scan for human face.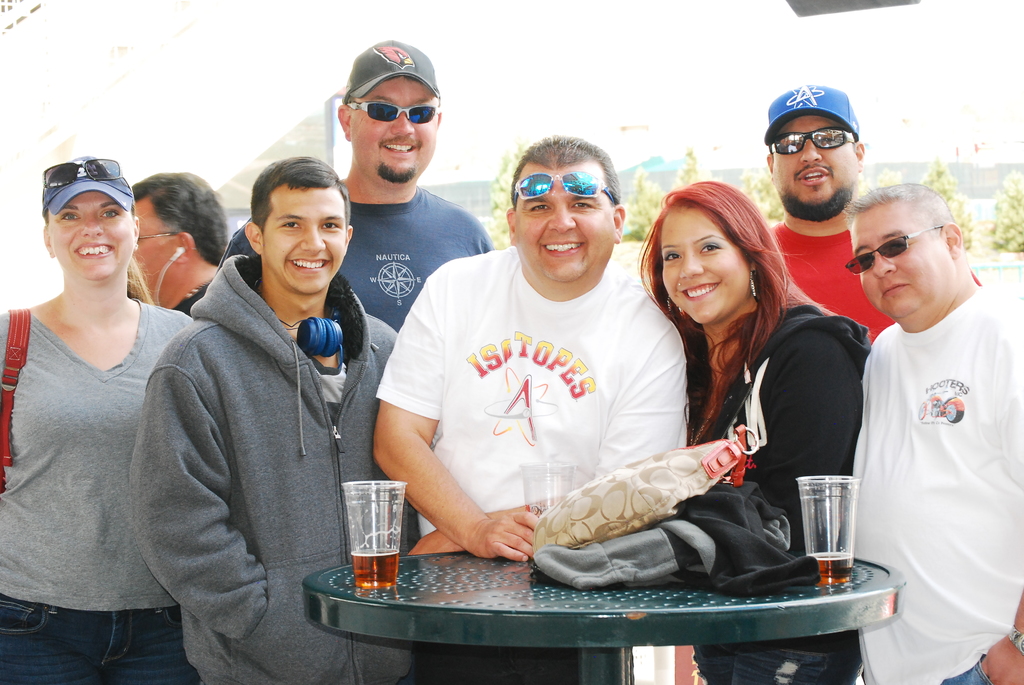
Scan result: 263:184:343:297.
